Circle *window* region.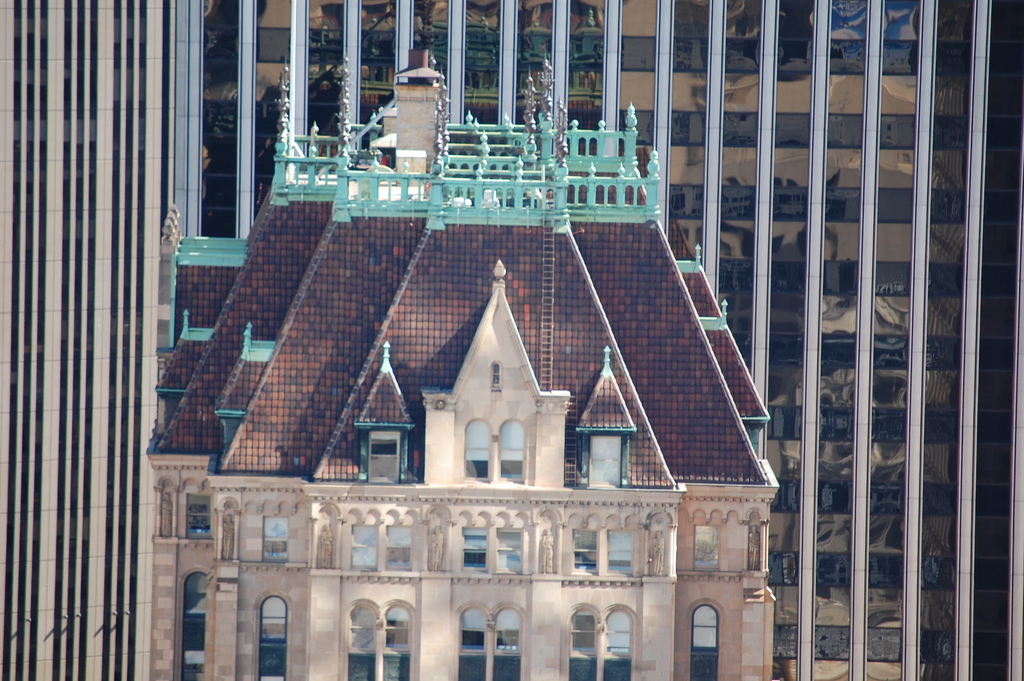
Region: bbox(604, 524, 635, 571).
